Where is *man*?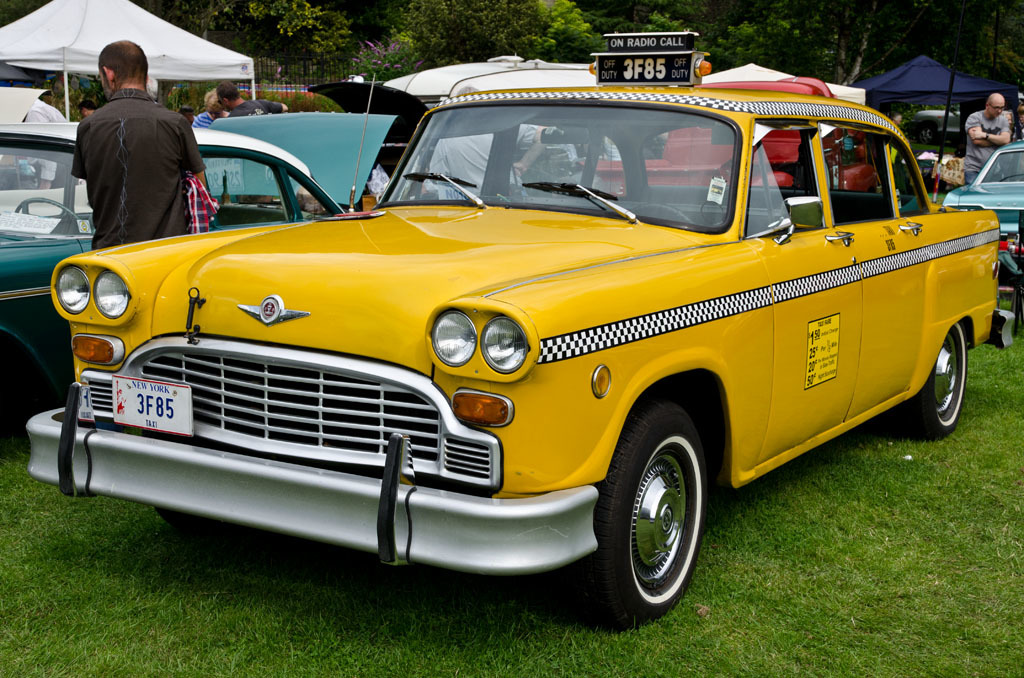
detection(414, 122, 550, 194).
